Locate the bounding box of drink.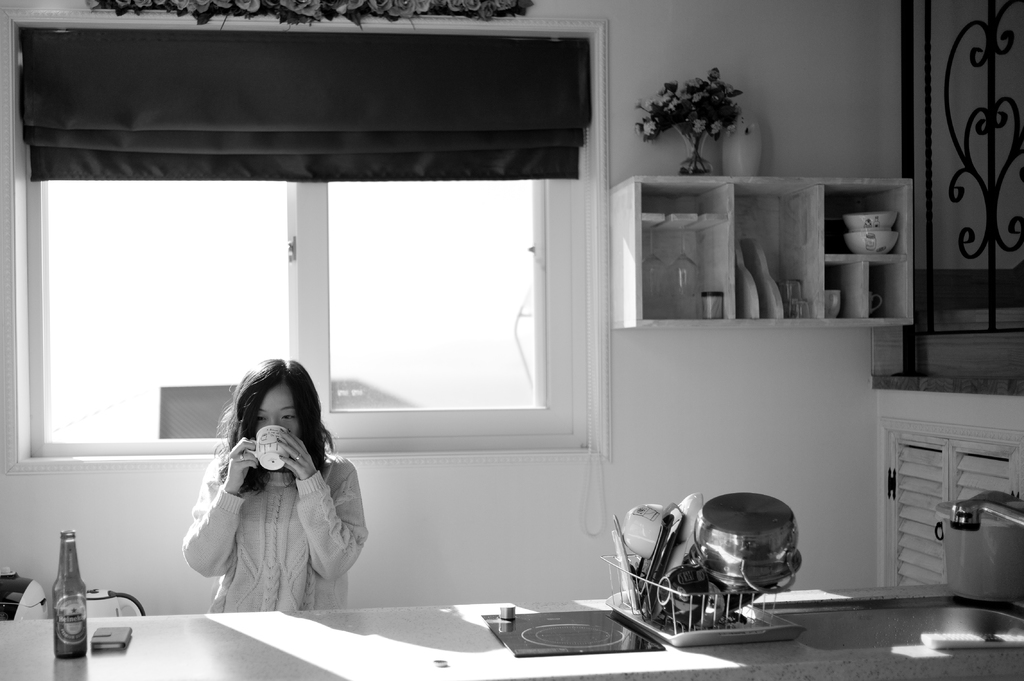
Bounding box: rect(44, 525, 90, 647).
